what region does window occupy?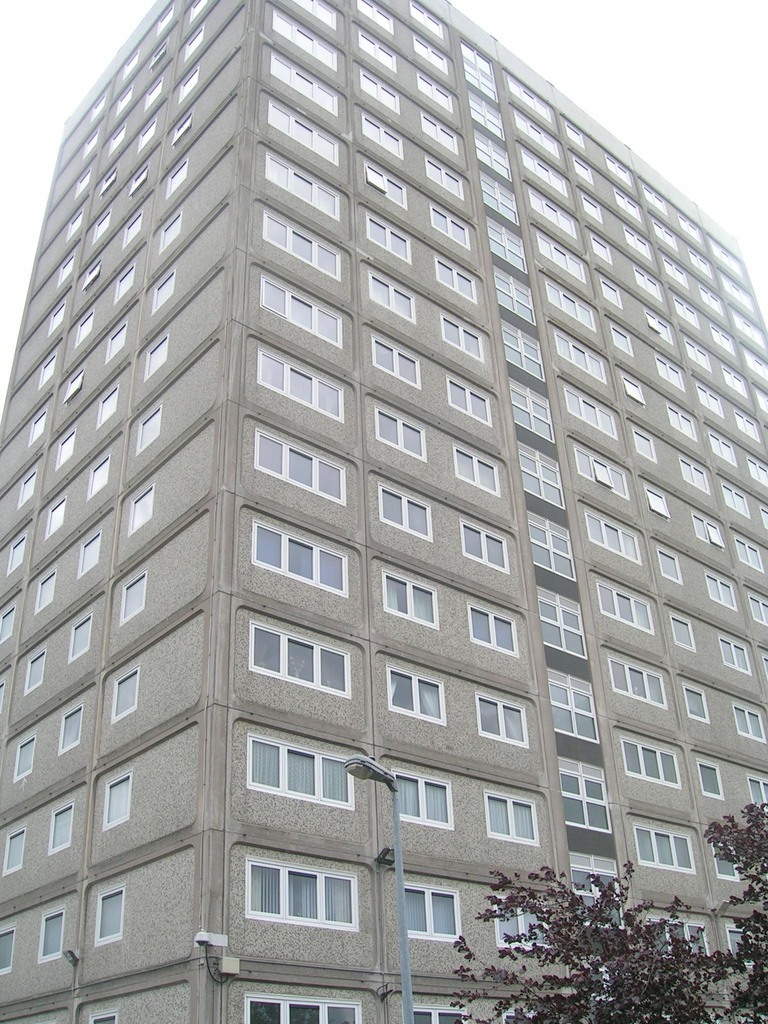
bbox=(360, 154, 410, 196).
